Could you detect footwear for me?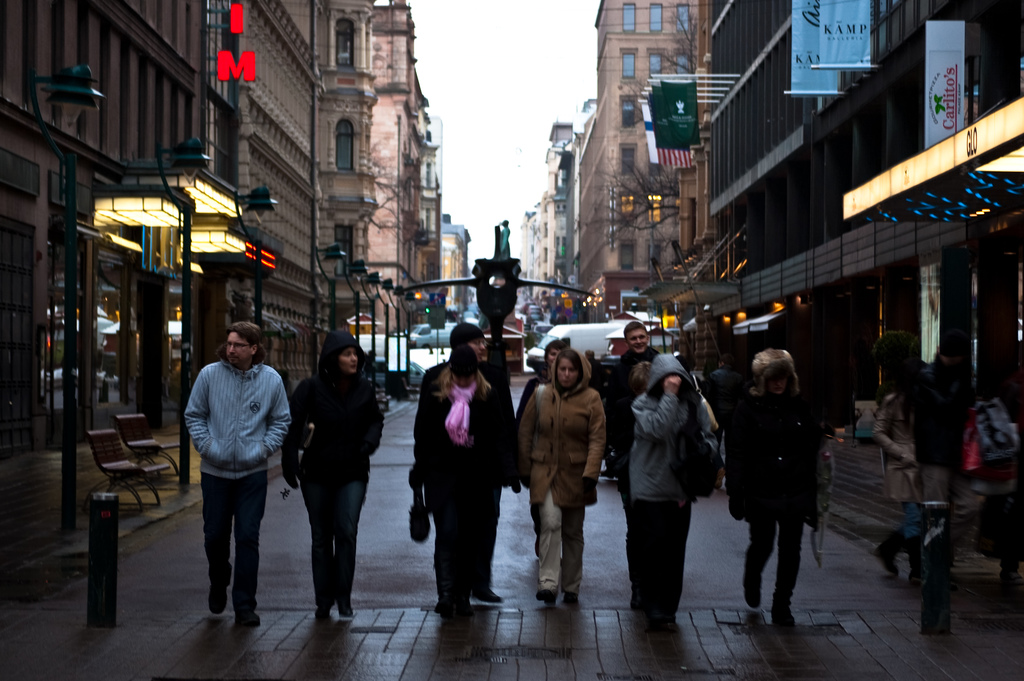
Detection result: region(744, 589, 764, 608).
